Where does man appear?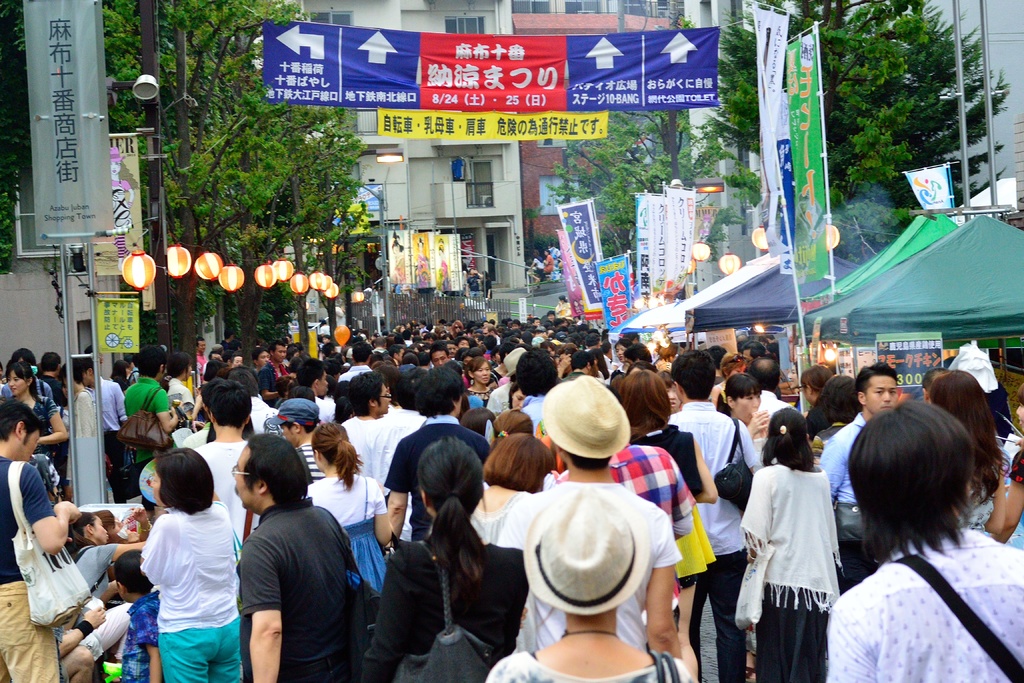
Appears at x1=490, y1=378, x2=681, y2=655.
